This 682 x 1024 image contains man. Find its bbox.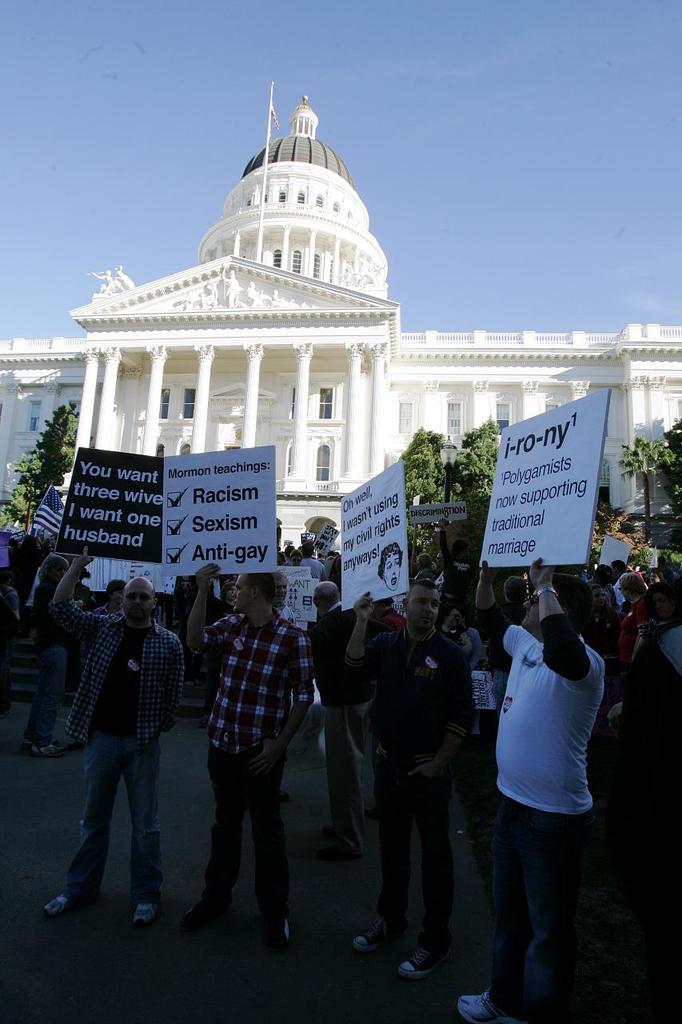
(left=451, top=555, right=613, bottom=1023).
